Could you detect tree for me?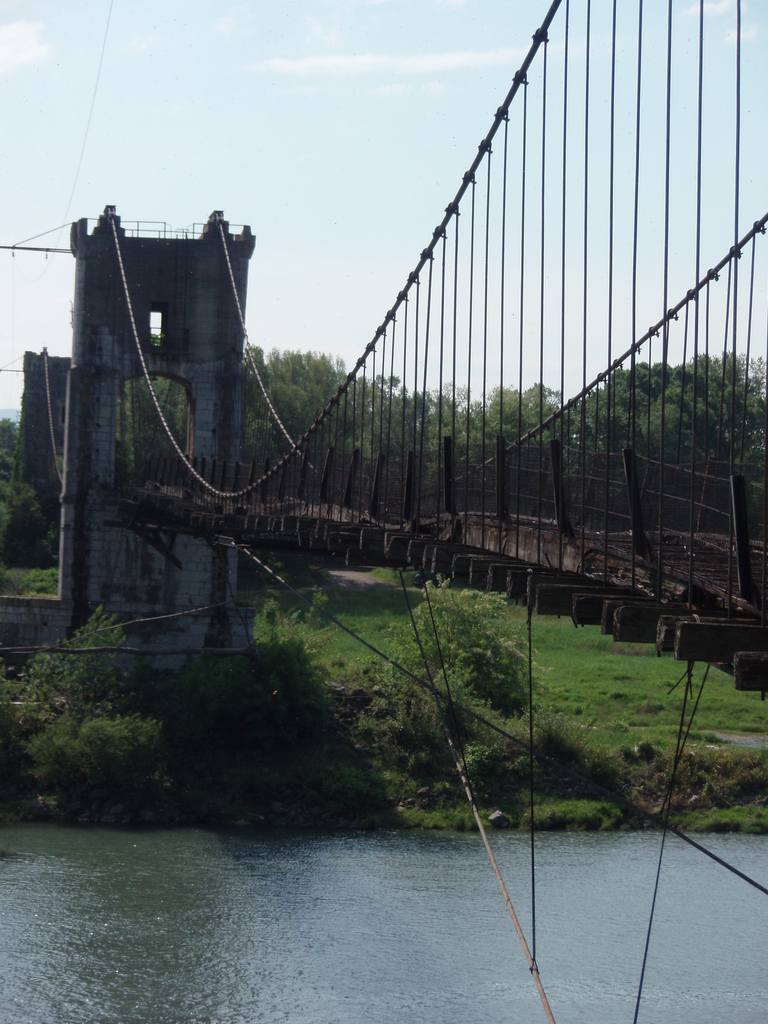
Detection result: 238:591:341:697.
